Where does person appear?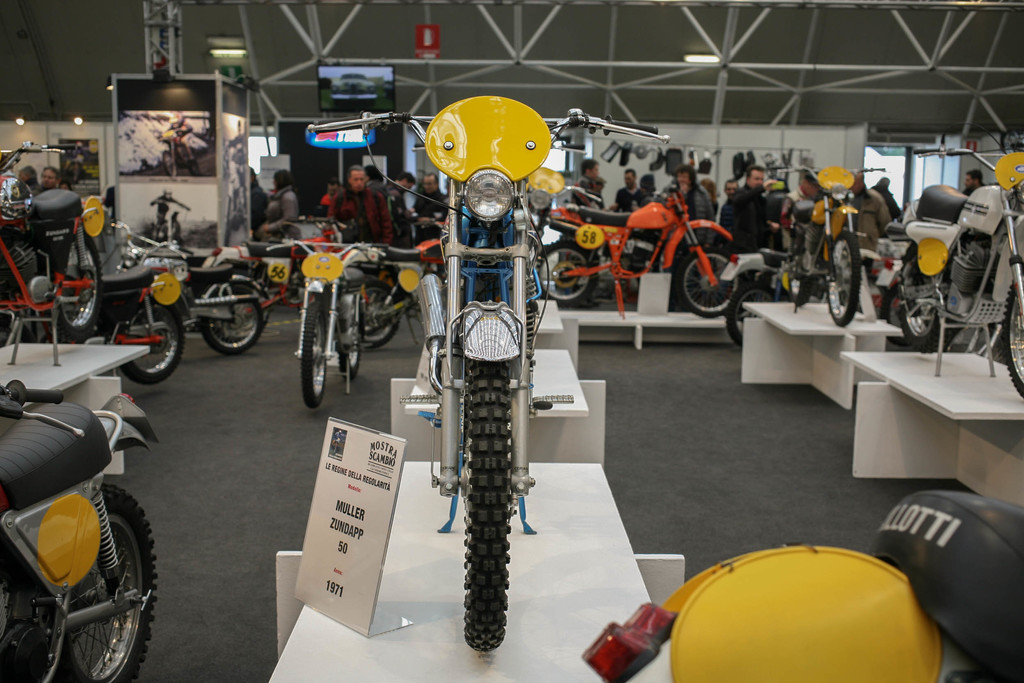
Appears at locate(717, 161, 783, 252).
